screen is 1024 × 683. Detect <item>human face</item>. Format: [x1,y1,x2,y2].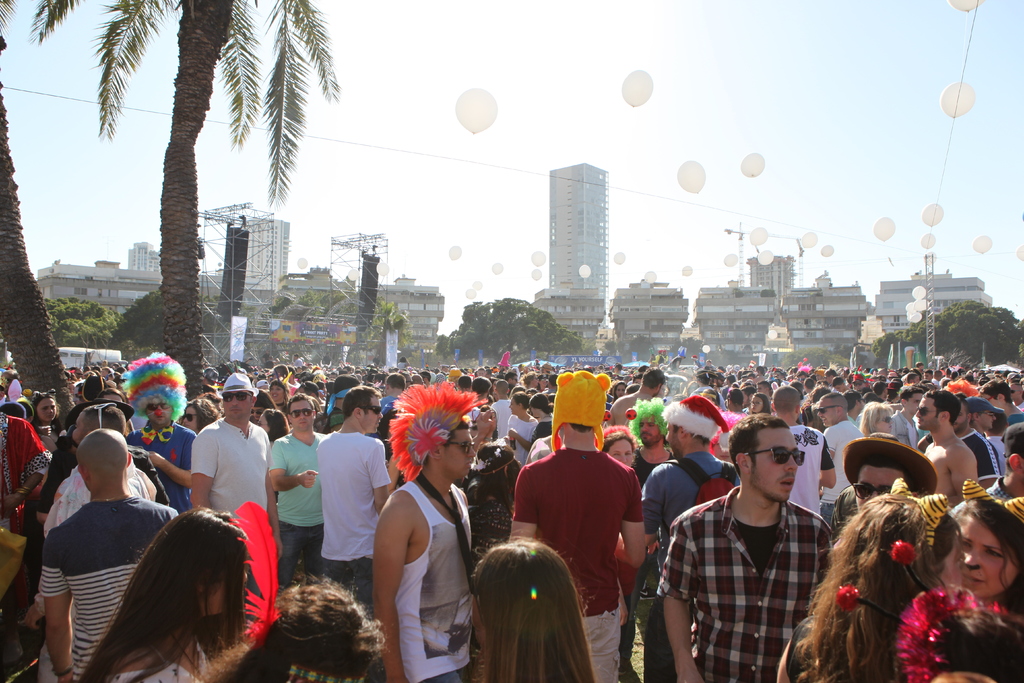
[638,412,662,443].
